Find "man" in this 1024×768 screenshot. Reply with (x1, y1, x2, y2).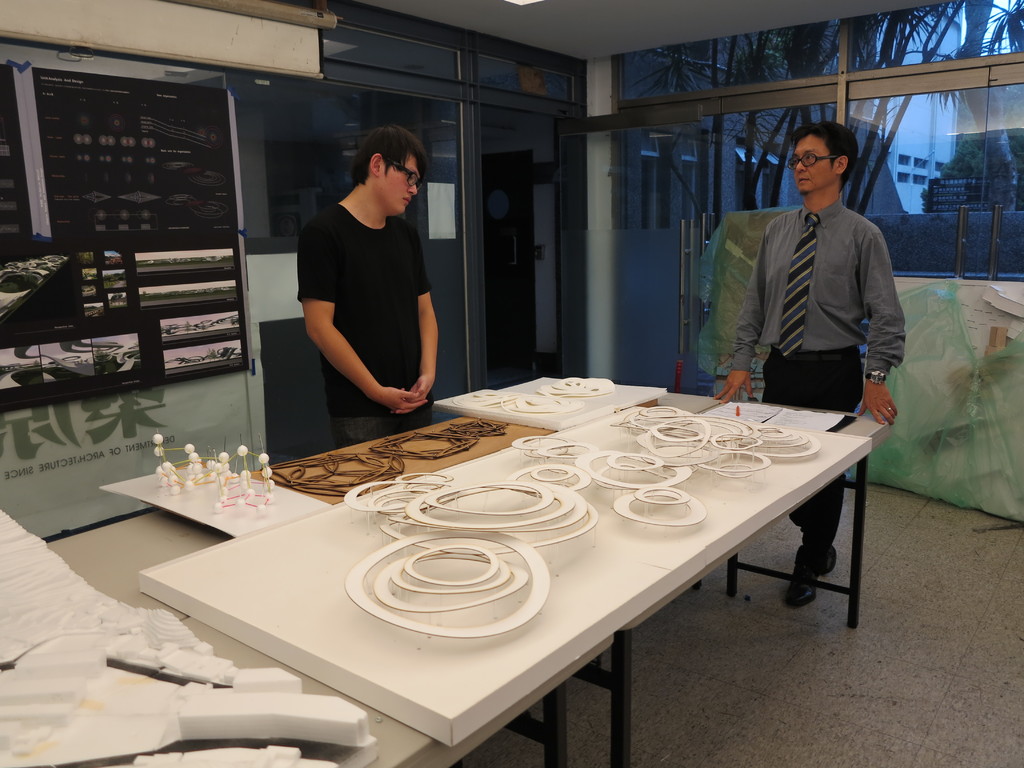
(714, 118, 909, 610).
